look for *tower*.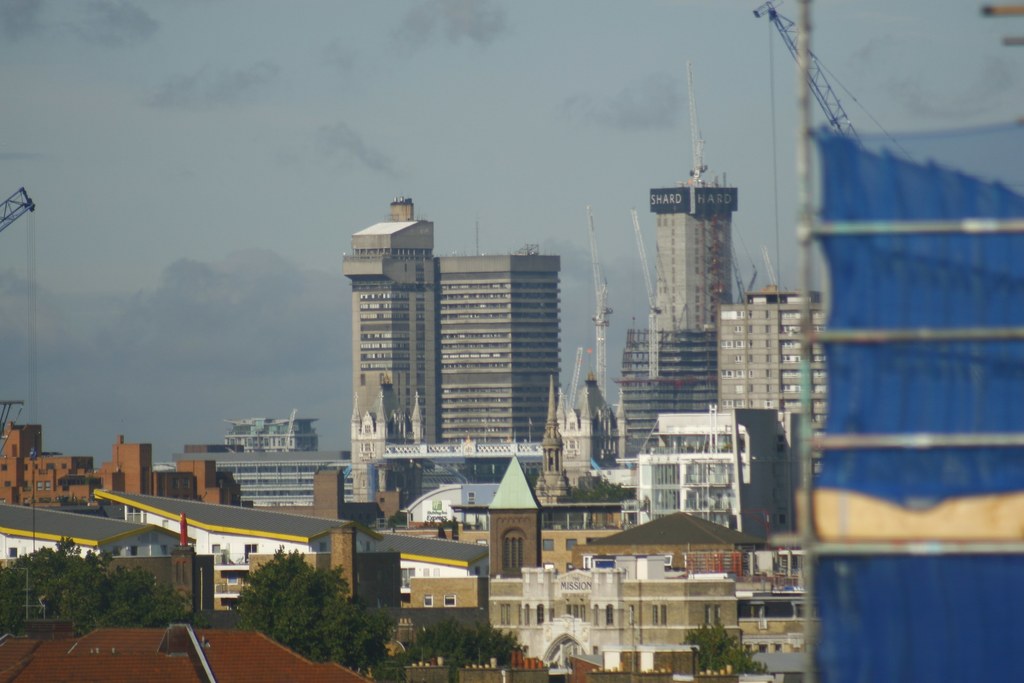
Found: {"left": 765, "top": 4, "right": 868, "bottom": 152}.
